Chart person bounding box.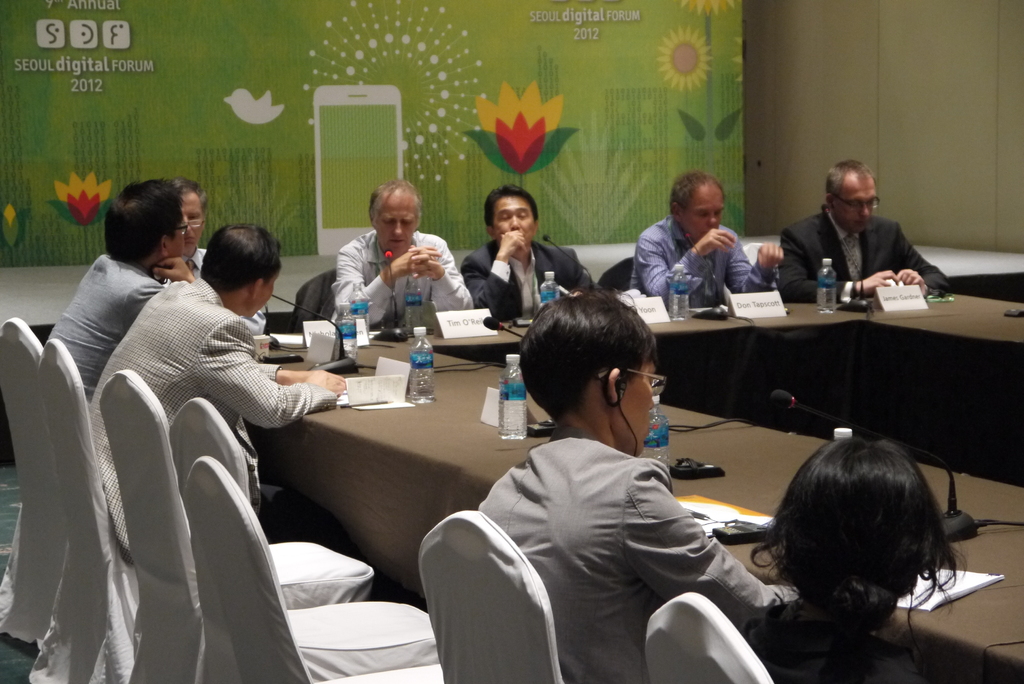
Charted: {"x1": 479, "y1": 301, "x2": 792, "y2": 680}.
